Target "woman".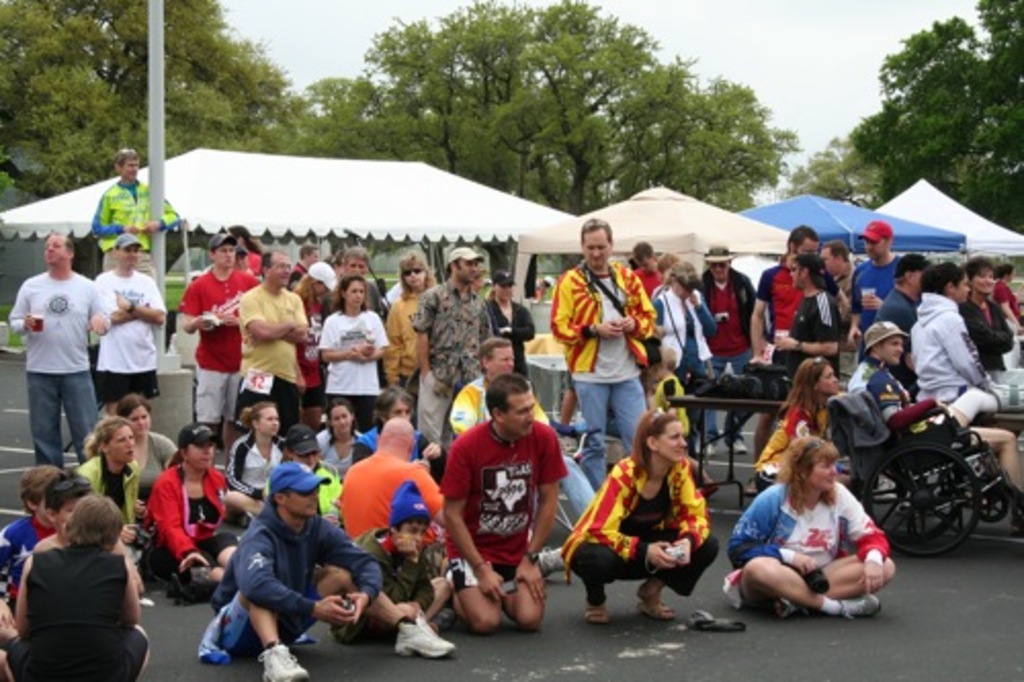
Target region: bbox(68, 418, 145, 602).
